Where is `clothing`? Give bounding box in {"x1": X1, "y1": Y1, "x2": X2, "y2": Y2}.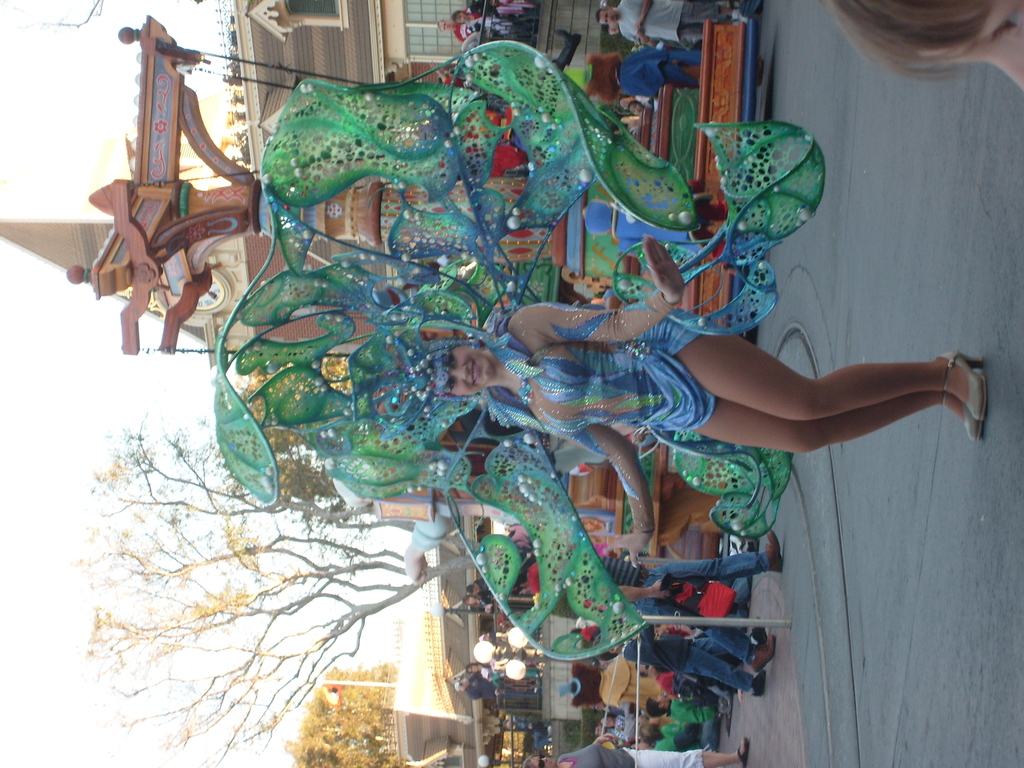
{"x1": 599, "y1": 545, "x2": 769, "y2": 622}.
